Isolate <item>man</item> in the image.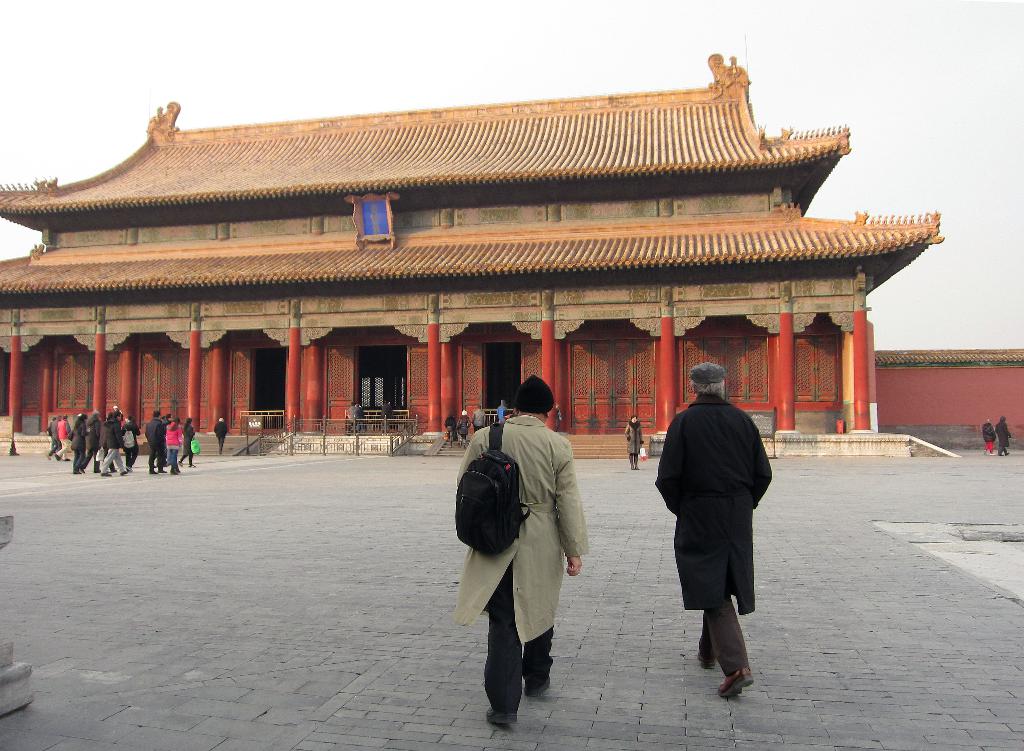
Isolated region: [381,398,392,430].
